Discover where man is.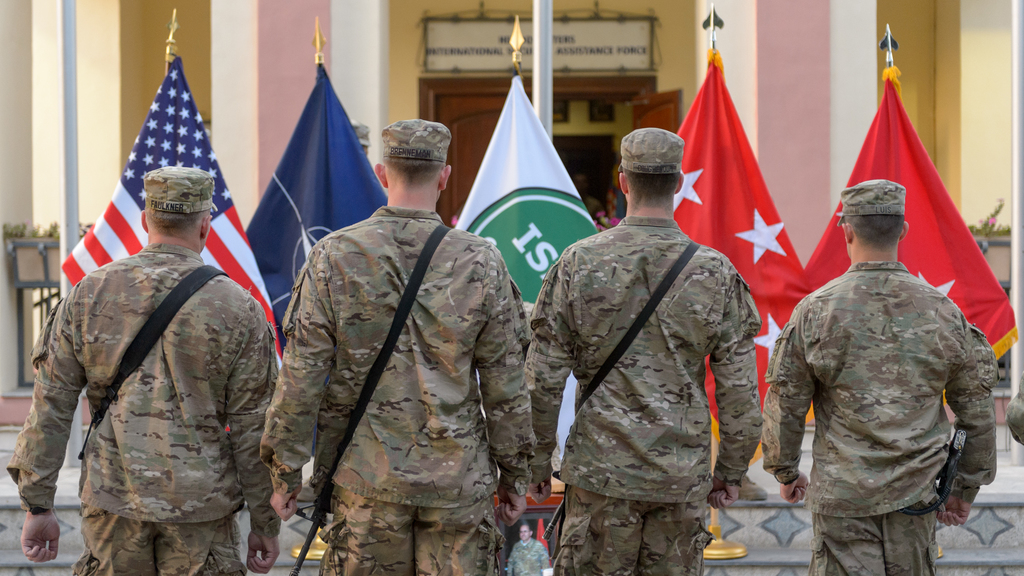
Discovered at 523/128/766/575.
